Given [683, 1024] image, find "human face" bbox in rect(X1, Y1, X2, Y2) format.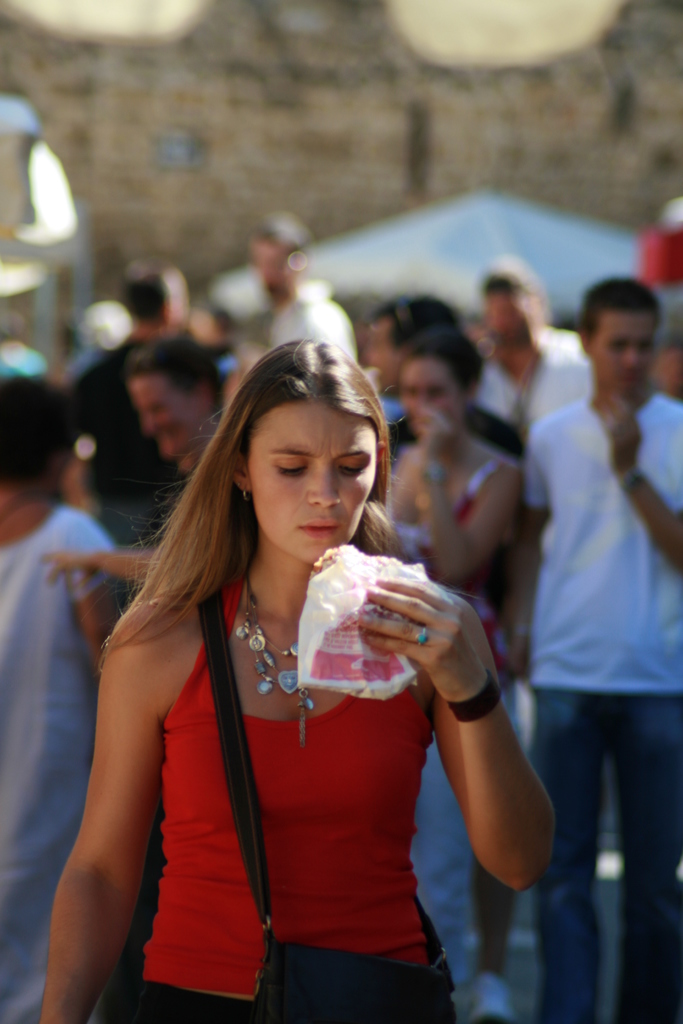
rect(248, 246, 293, 304).
